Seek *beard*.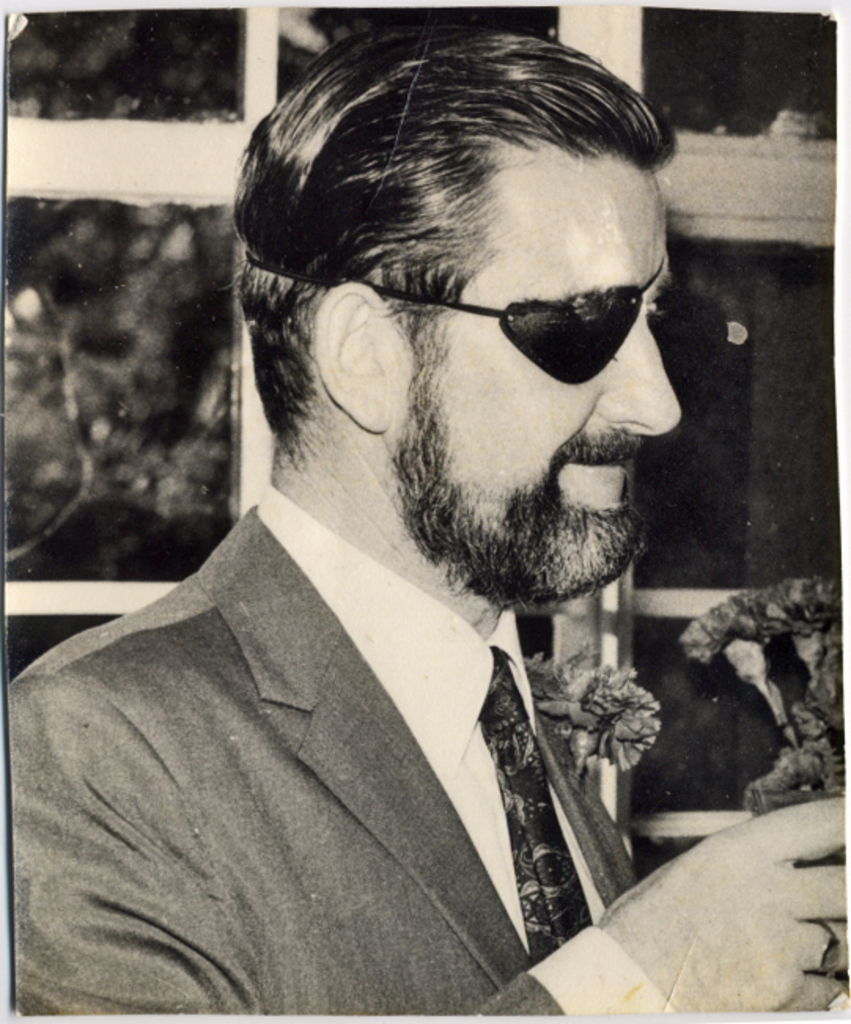
390 359 653 612.
